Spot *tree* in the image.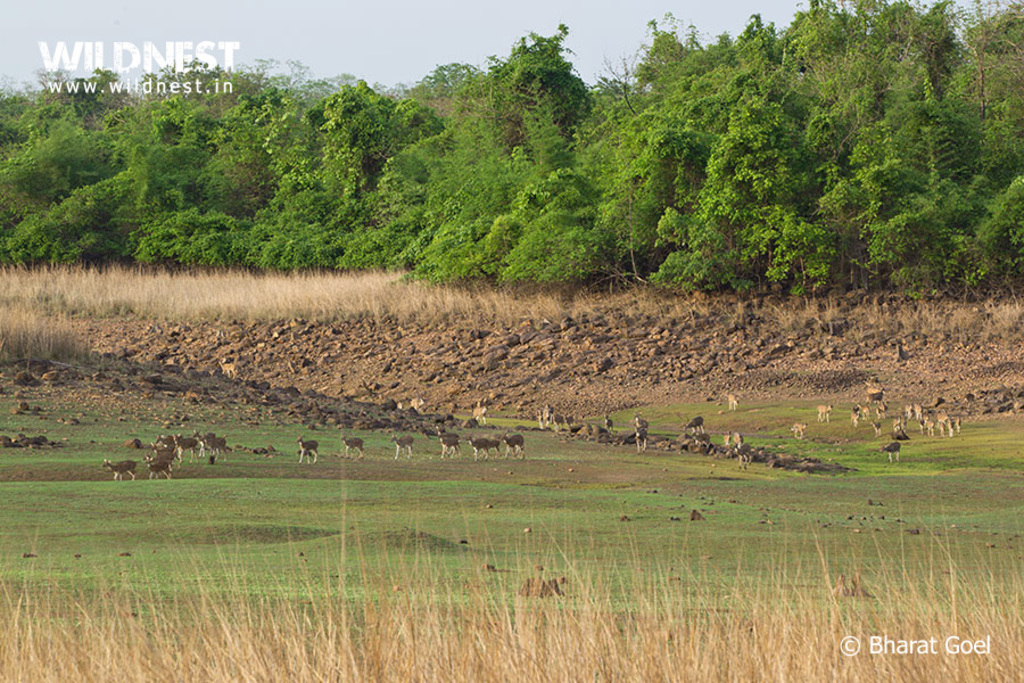
*tree* found at bbox=(480, 26, 600, 174).
